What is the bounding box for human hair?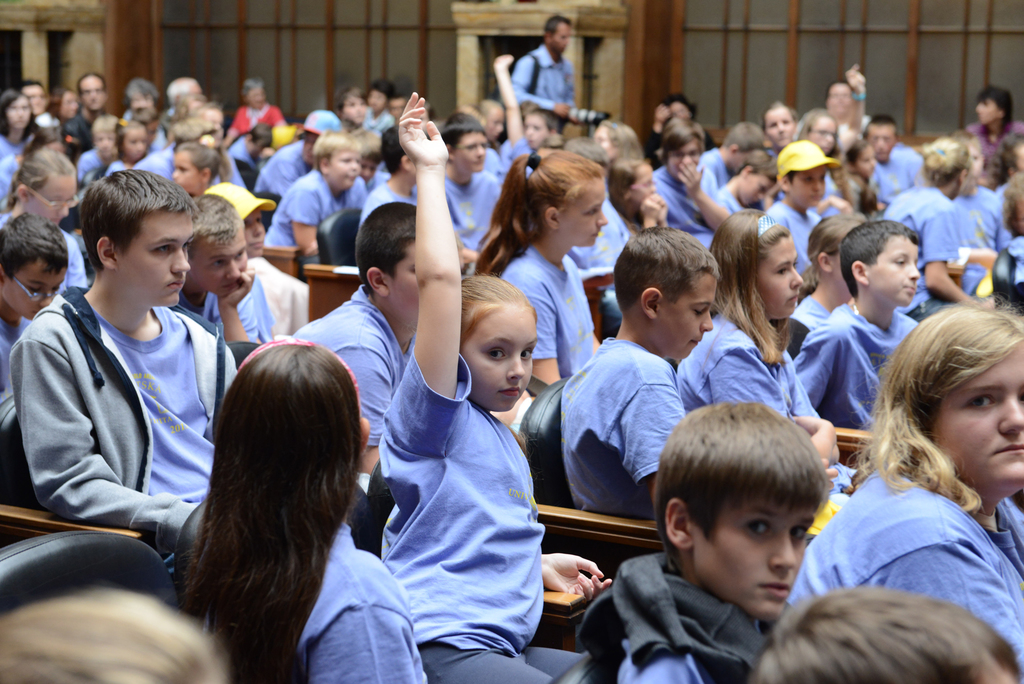
bbox=(613, 225, 722, 311).
